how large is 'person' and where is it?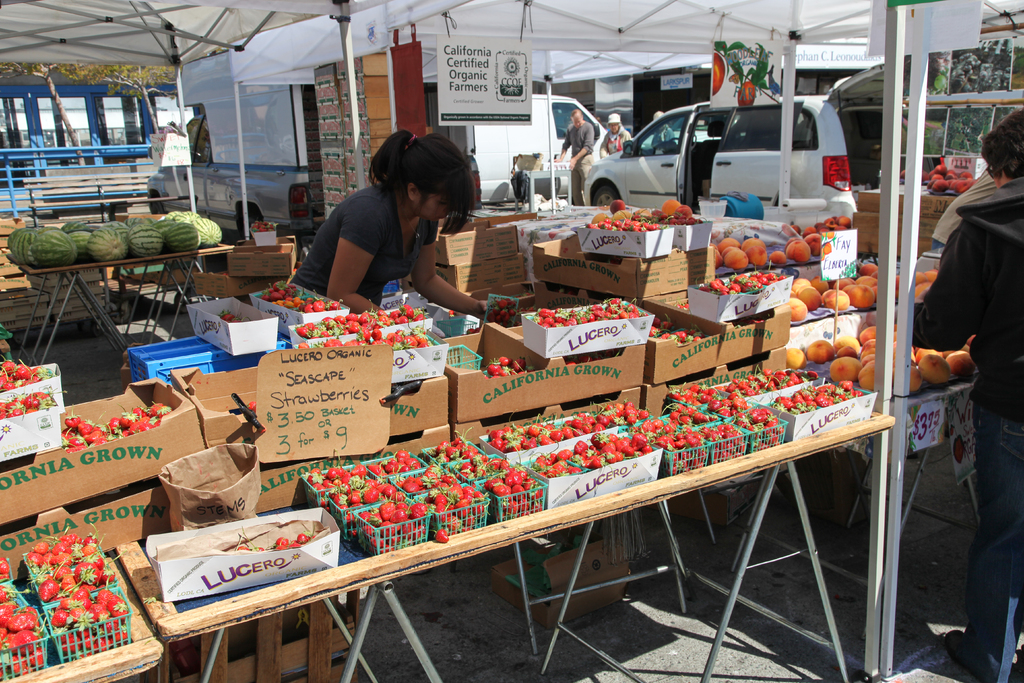
Bounding box: pyautogui.locateOnScreen(652, 108, 676, 152).
